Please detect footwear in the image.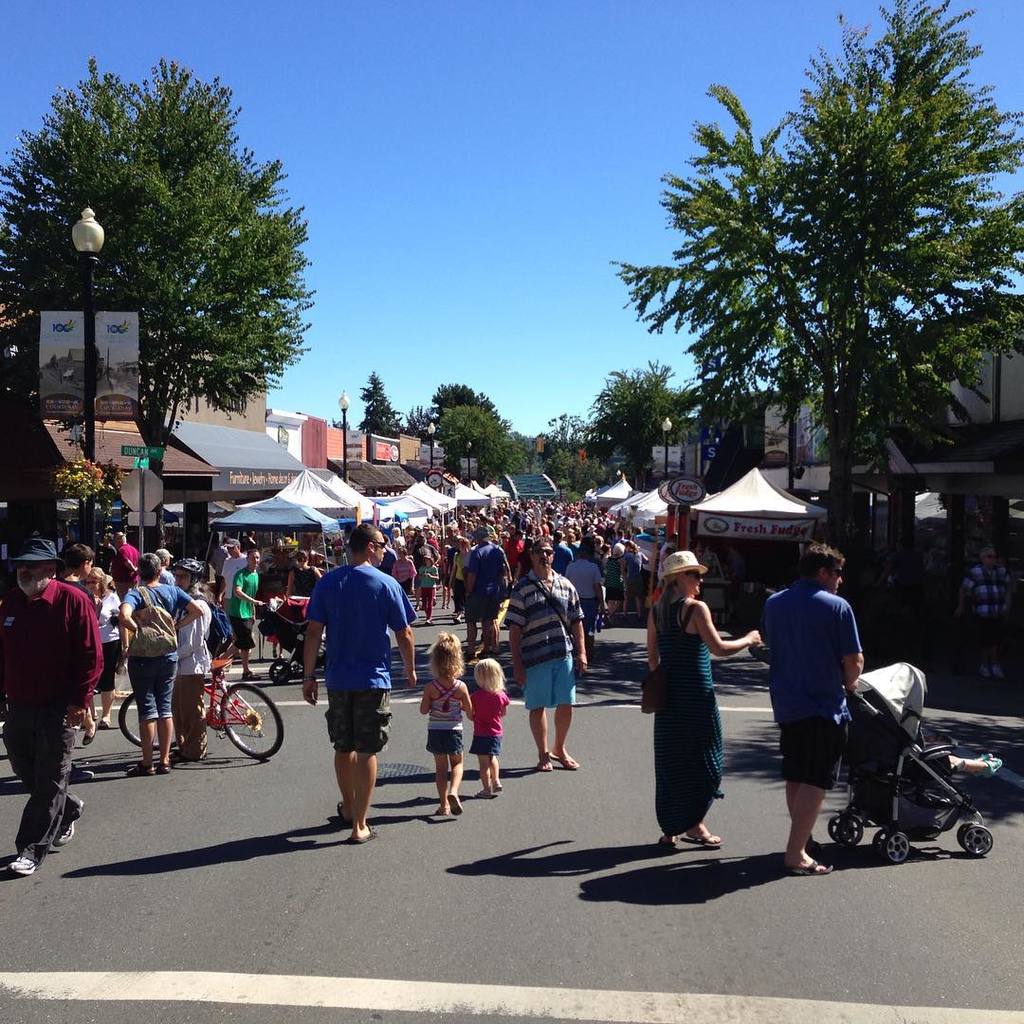
(982,758,1003,780).
